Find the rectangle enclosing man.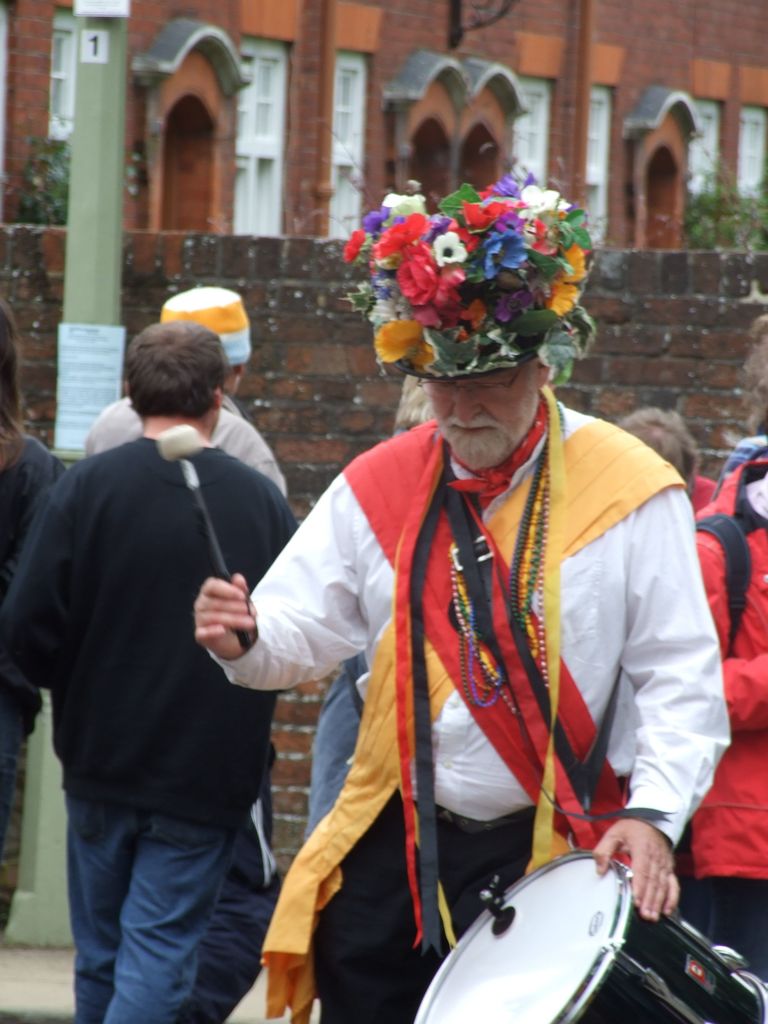
BBox(202, 169, 728, 1023).
